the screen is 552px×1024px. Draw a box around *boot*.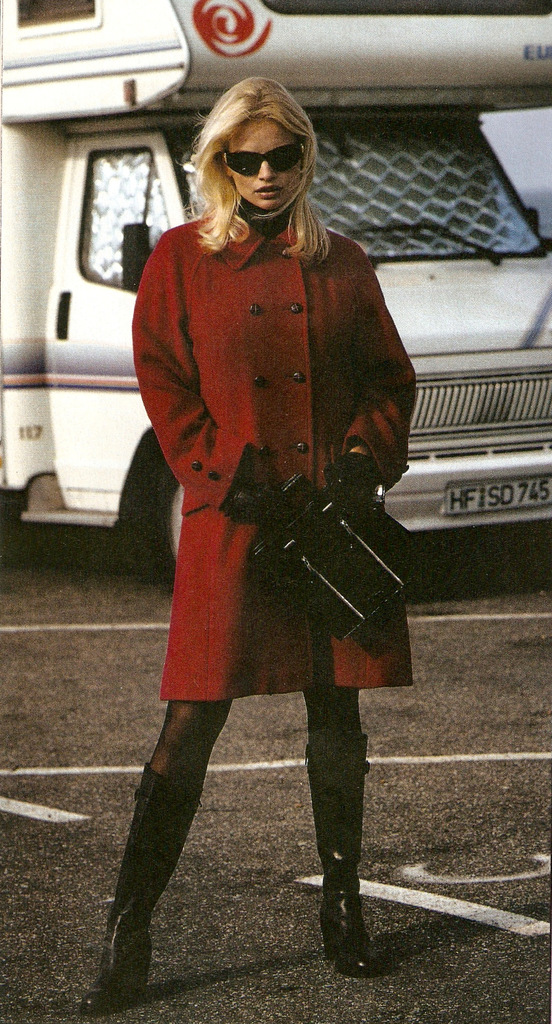
<region>83, 753, 216, 1023</region>.
